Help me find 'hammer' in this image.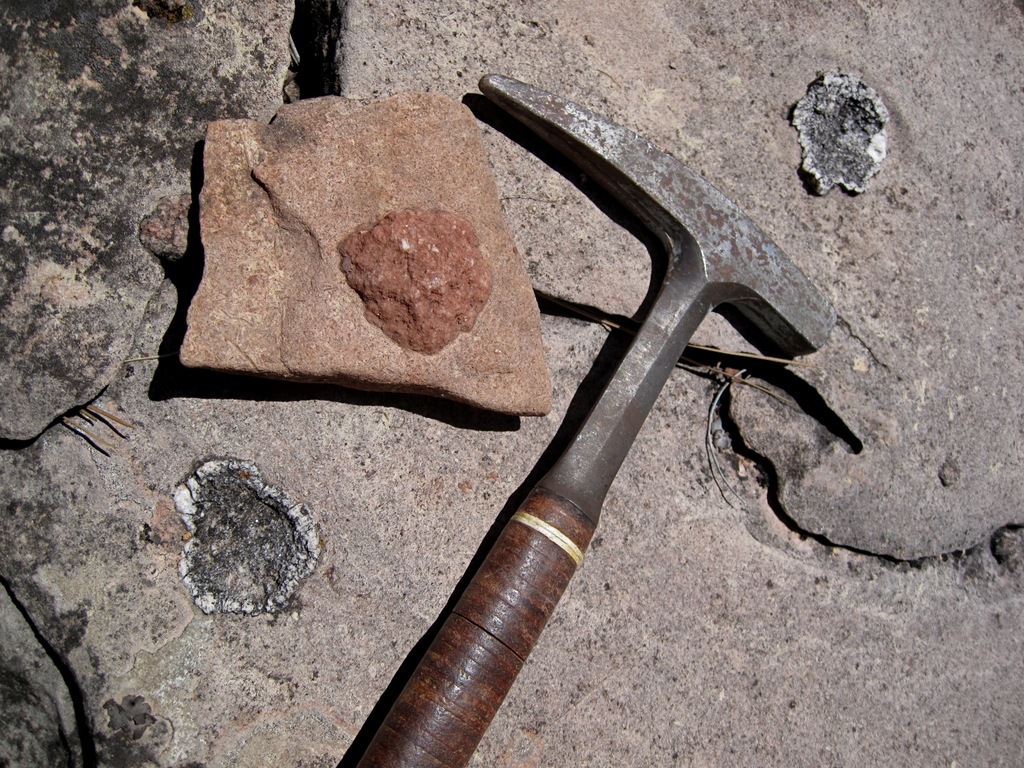
Found it: [x1=337, y1=61, x2=835, y2=767].
